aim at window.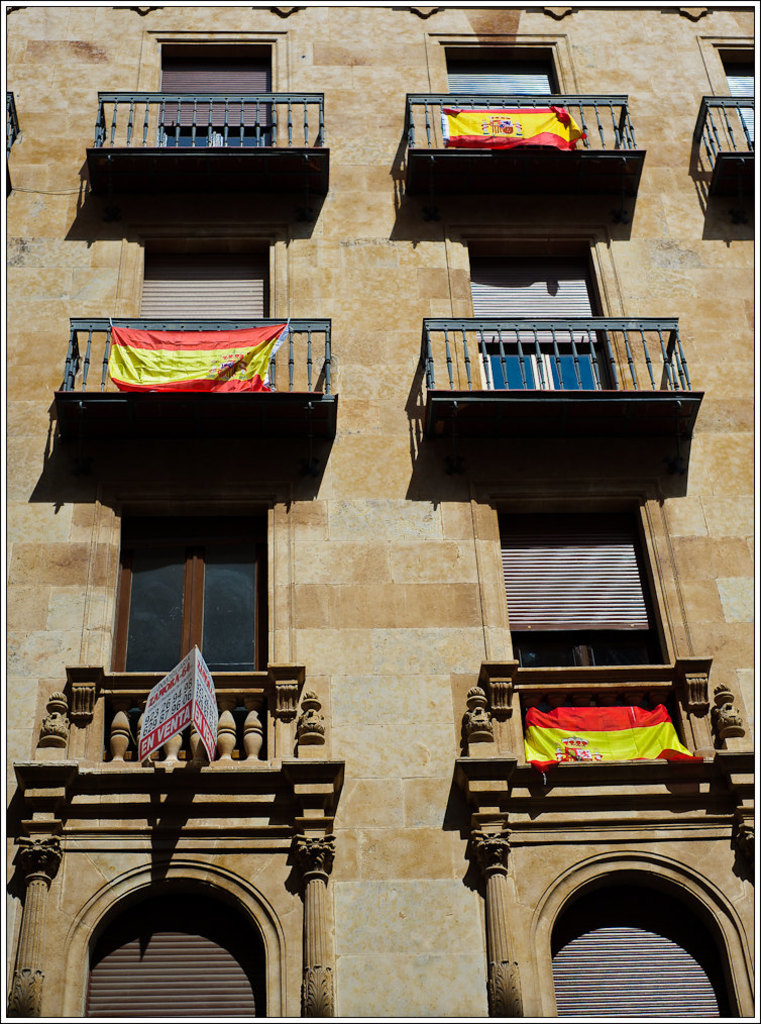
Aimed at select_region(557, 874, 738, 1017).
